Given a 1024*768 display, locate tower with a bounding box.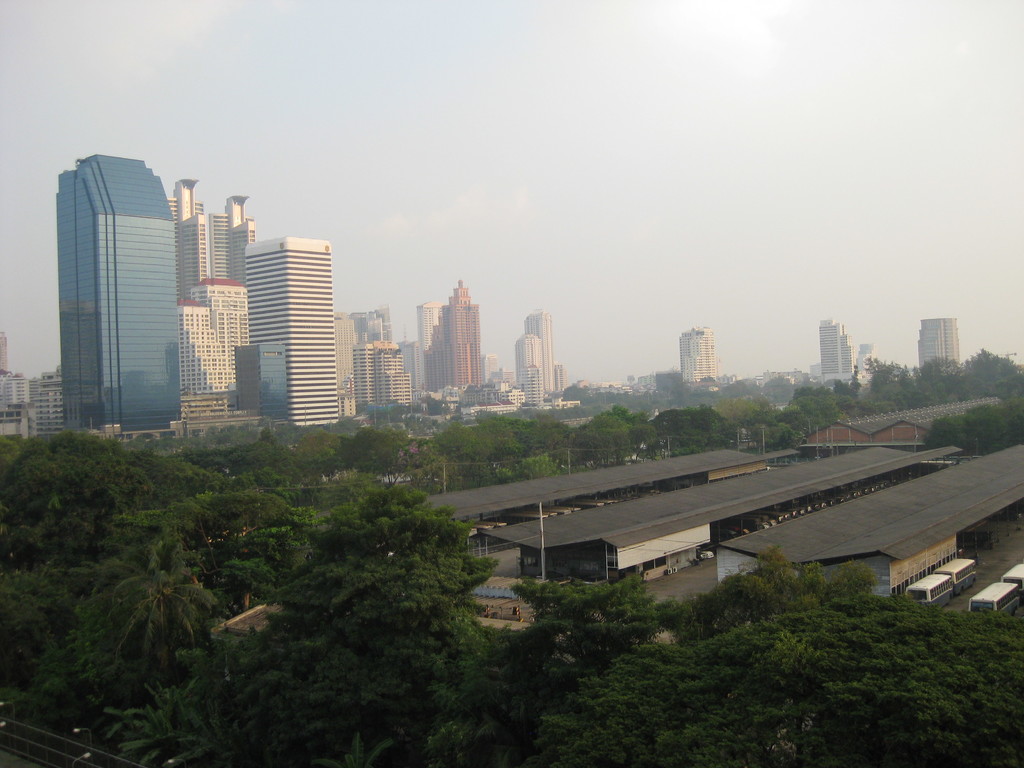
Located: [left=428, top=289, right=481, bottom=395].
